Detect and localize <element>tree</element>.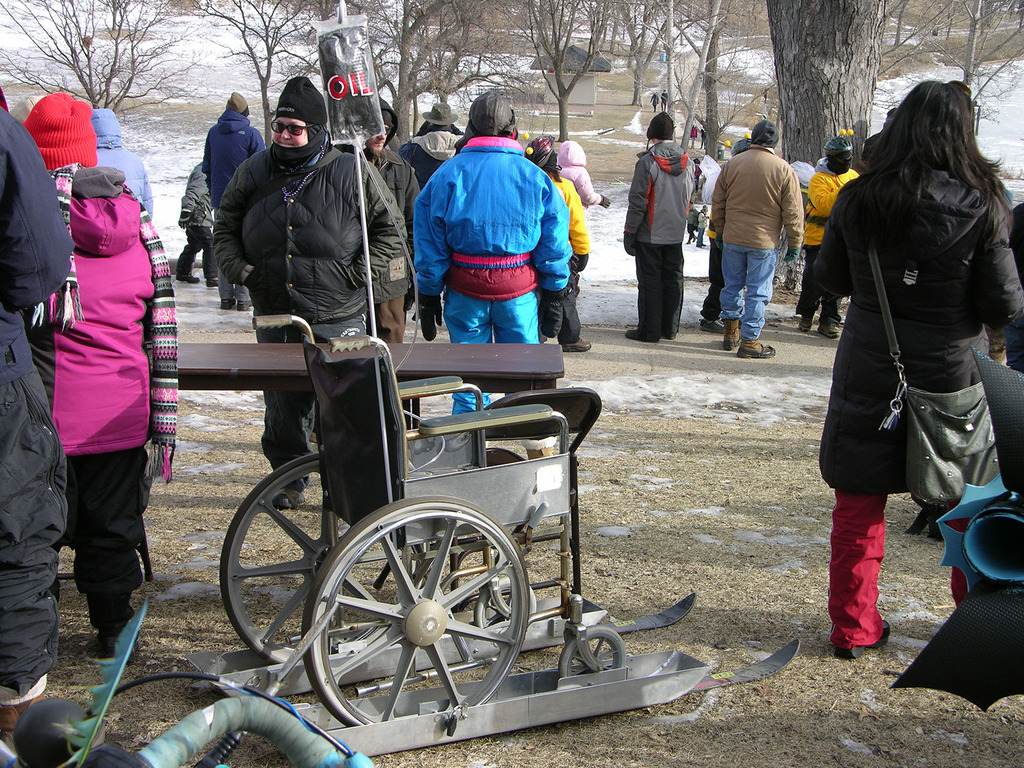
Localized at <bbox>891, 0, 1020, 108</bbox>.
